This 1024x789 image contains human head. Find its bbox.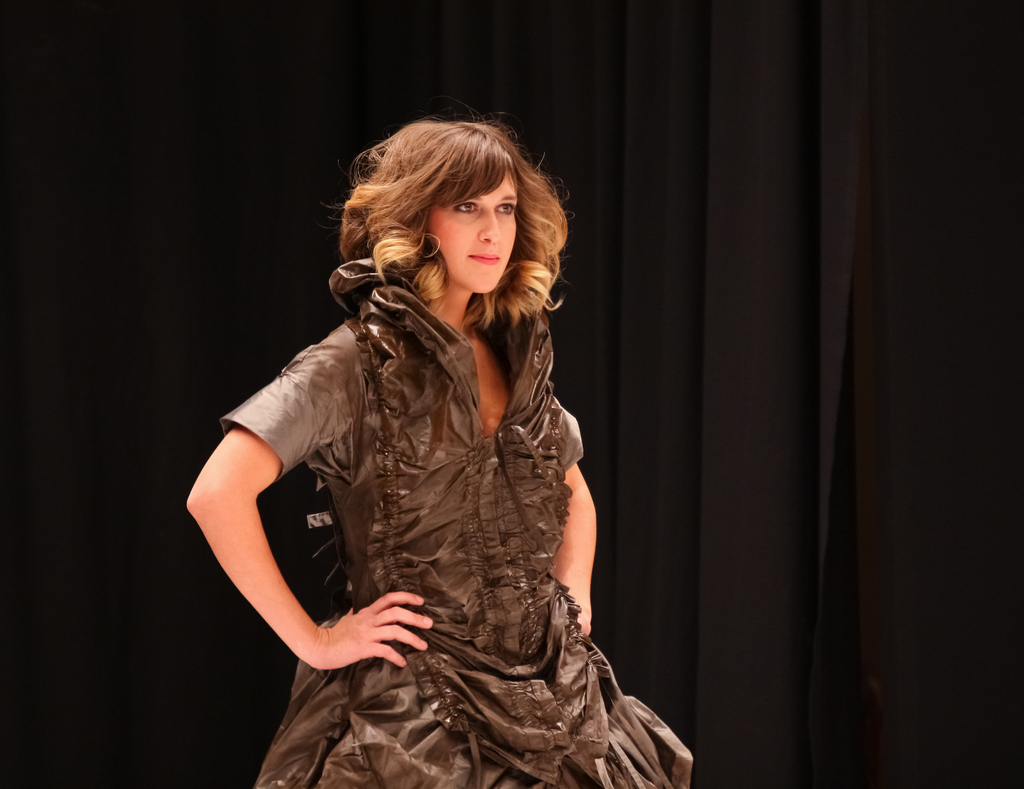
Rect(369, 122, 540, 292).
